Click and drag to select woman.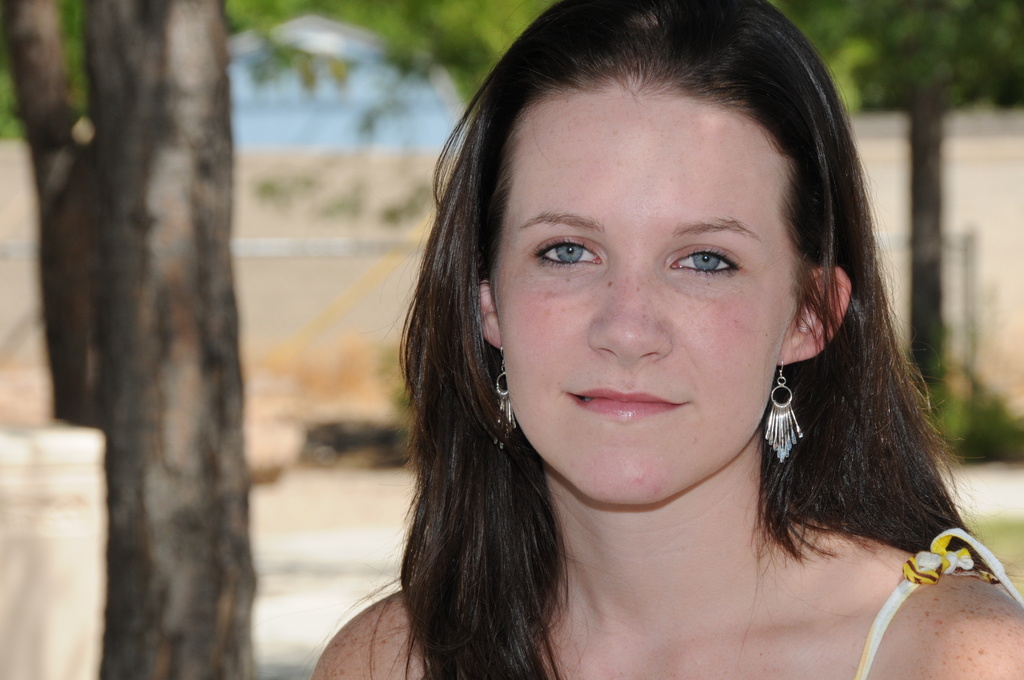
Selection: BBox(304, 24, 1007, 679).
